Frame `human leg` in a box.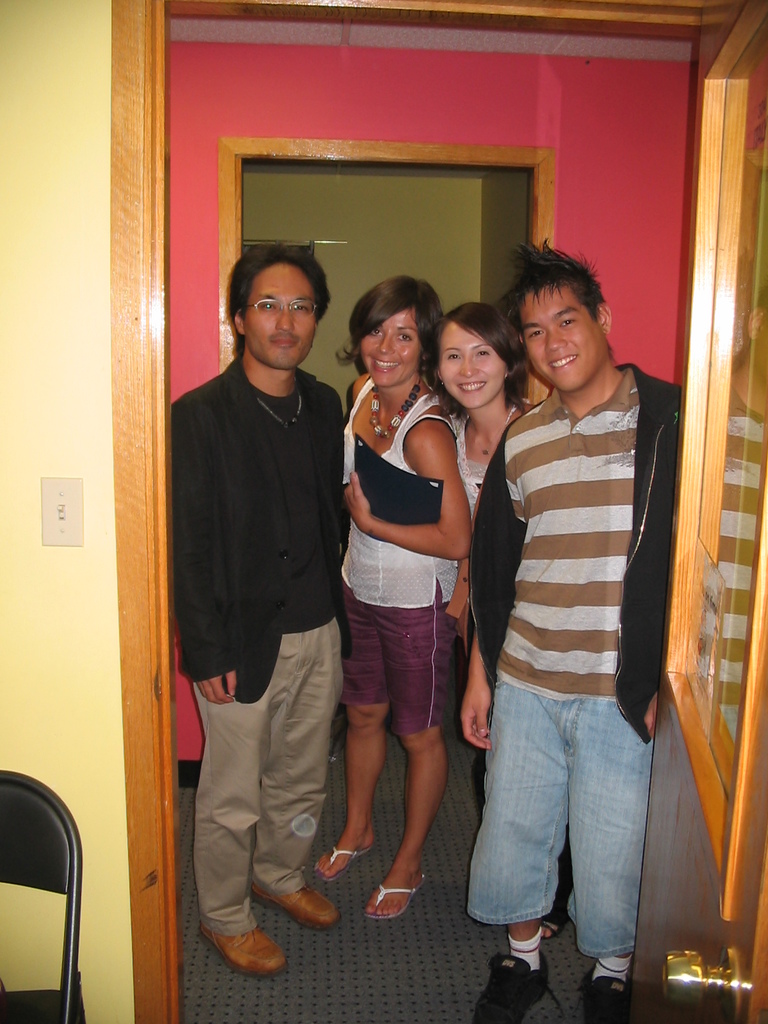
{"x1": 458, "y1": 638, "x2": 561, "y2": 1021}.
